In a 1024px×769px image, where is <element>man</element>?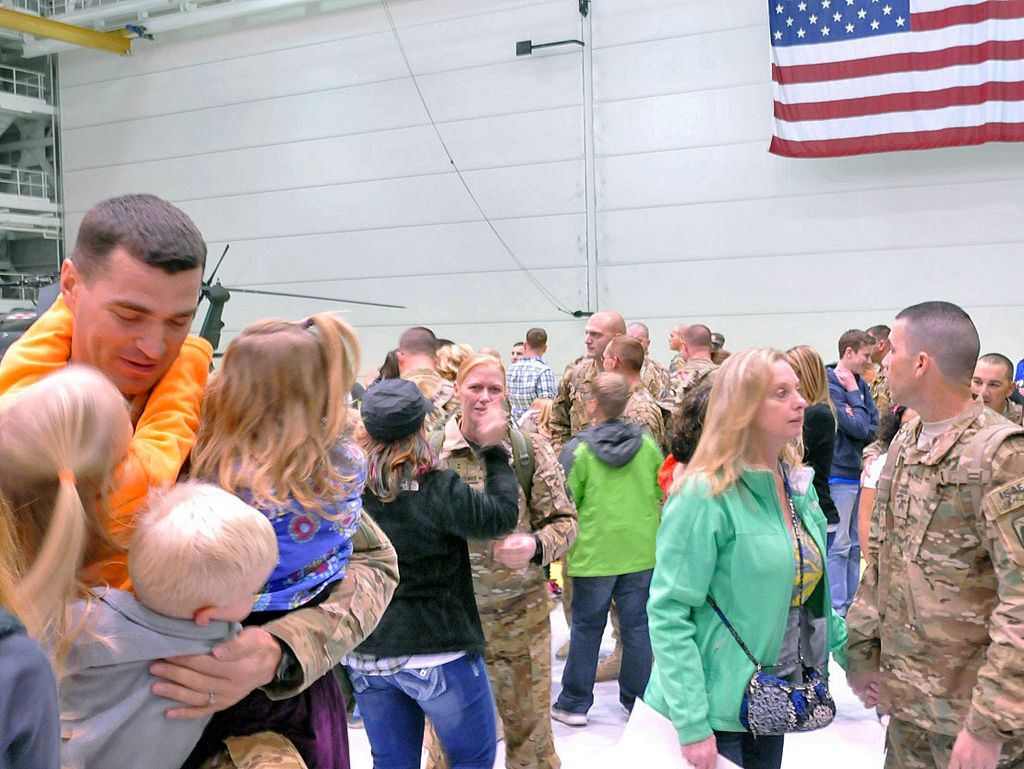
(left=590, top=330, right=669, bottom=681).
